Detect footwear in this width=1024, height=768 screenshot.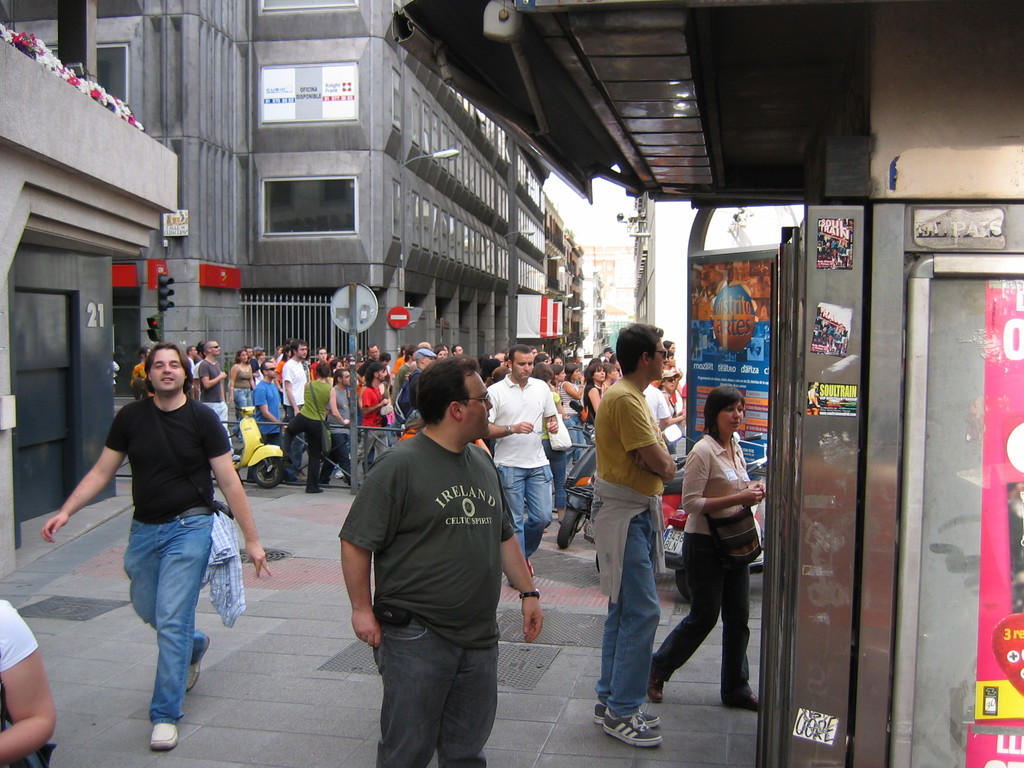
Detection: rect(592, 699, 662, 730).
